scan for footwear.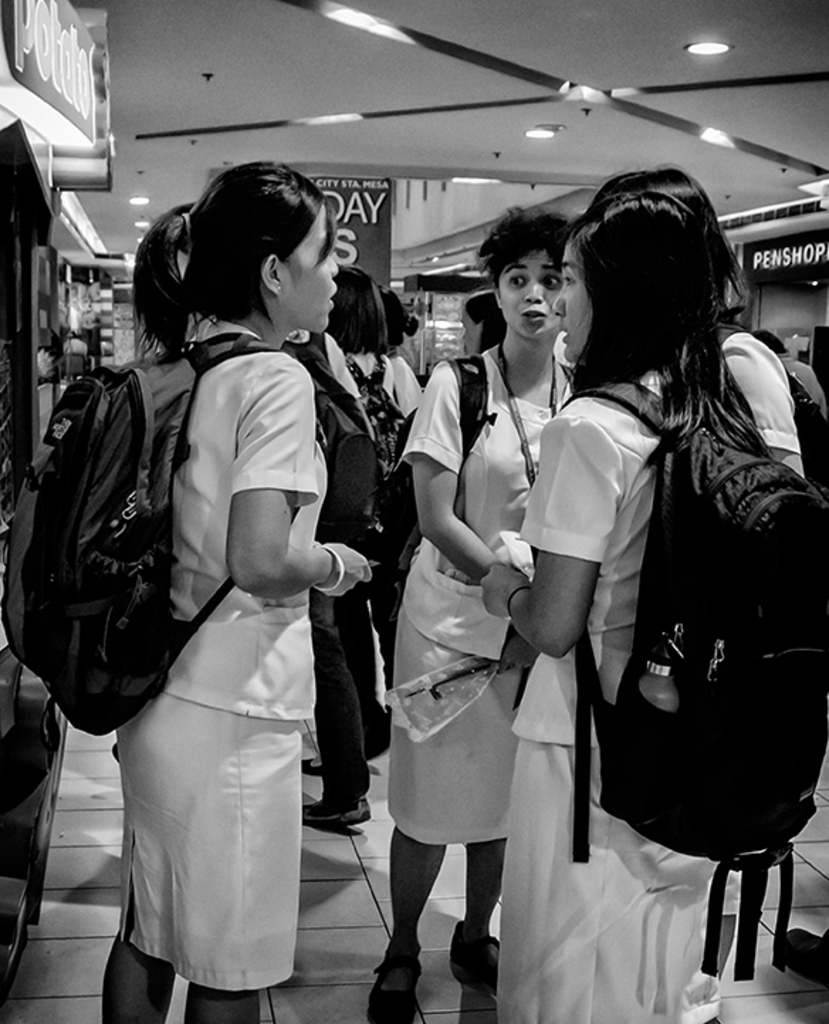
Scan result: detection(370, 909, 444, 1006).
